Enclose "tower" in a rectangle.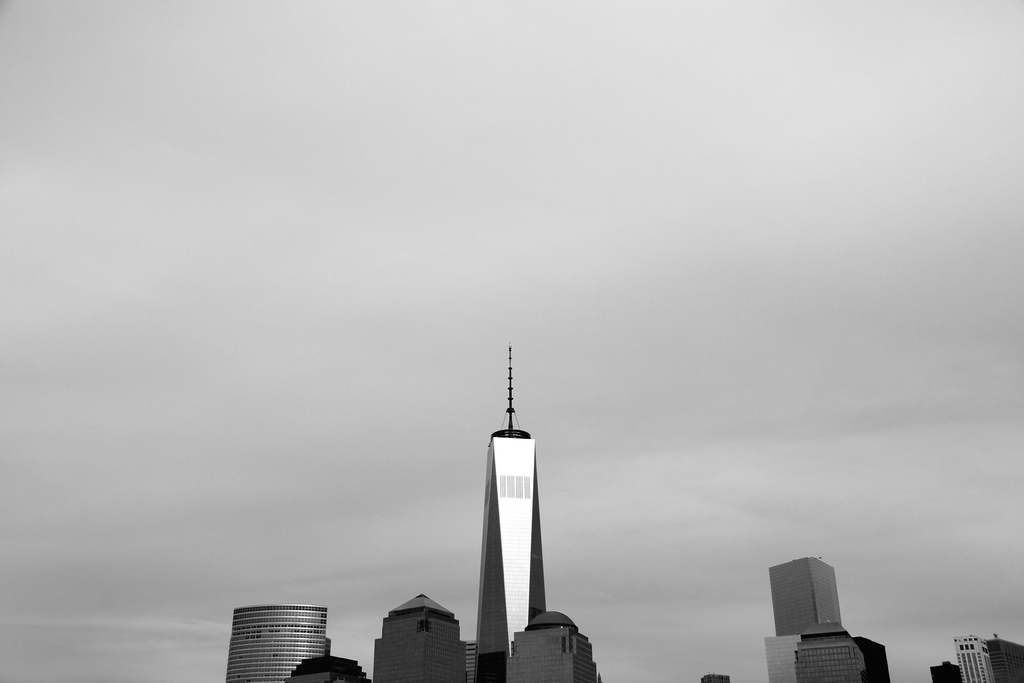
[x1=506, y1=613, x2=604, y2=682].
